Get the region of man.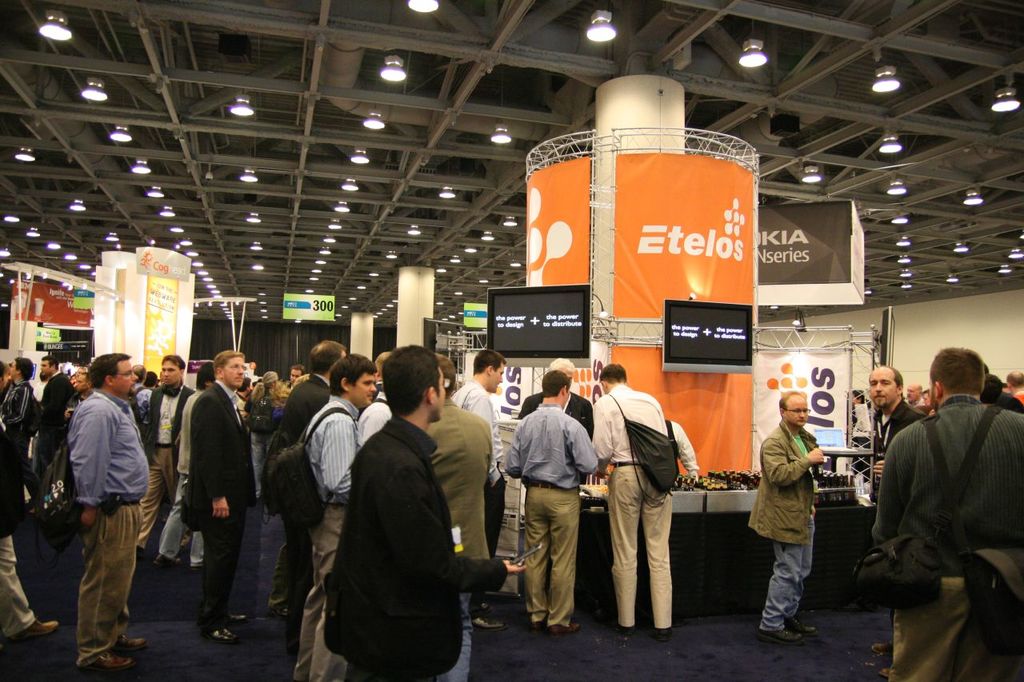
region(74, 342, 146, 674).
